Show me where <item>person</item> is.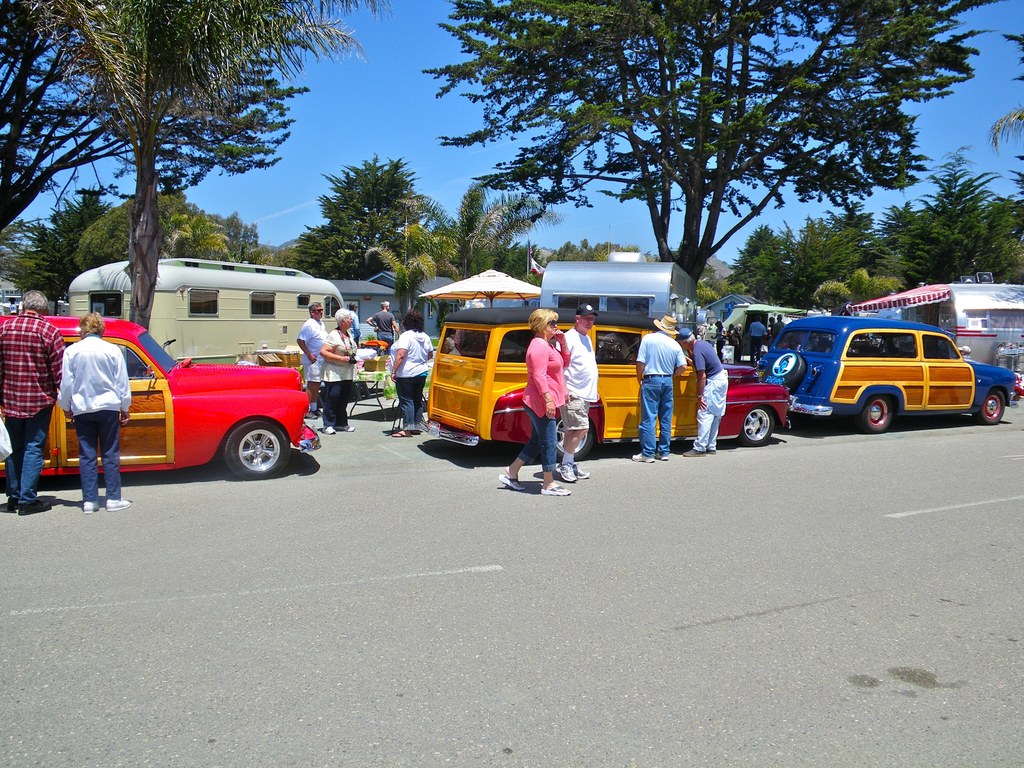
<item>person</item> is at l=556, t=306, r=593, b=478.
